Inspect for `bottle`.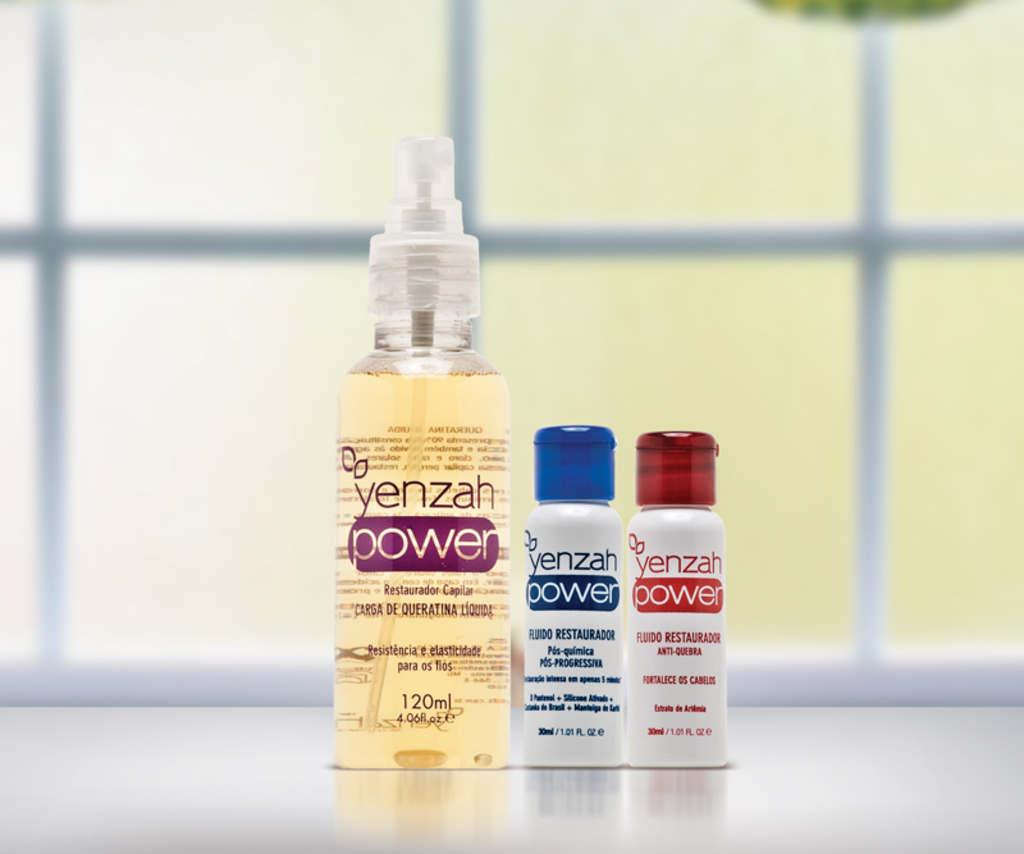
Inspection: 625, 425, 728, 769.
